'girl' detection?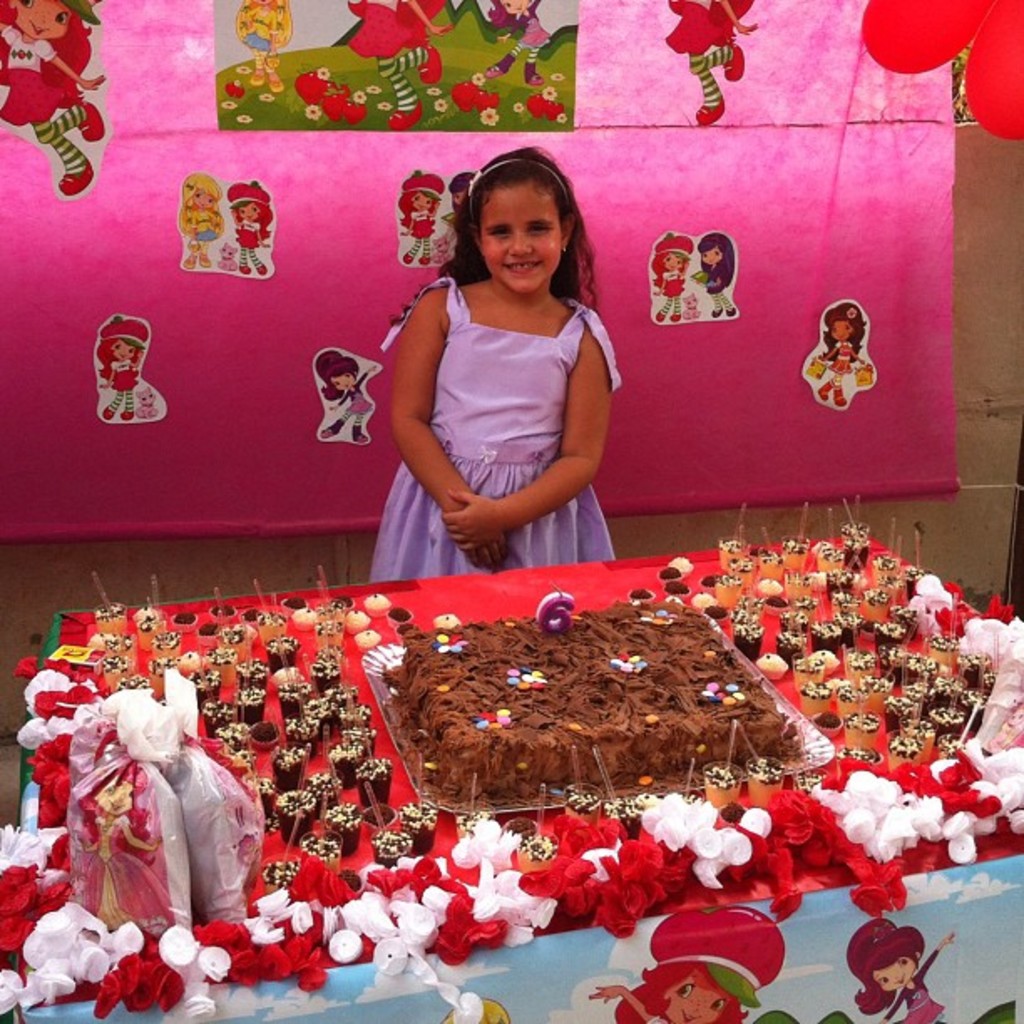
rect(0, 0, 104, 192)
